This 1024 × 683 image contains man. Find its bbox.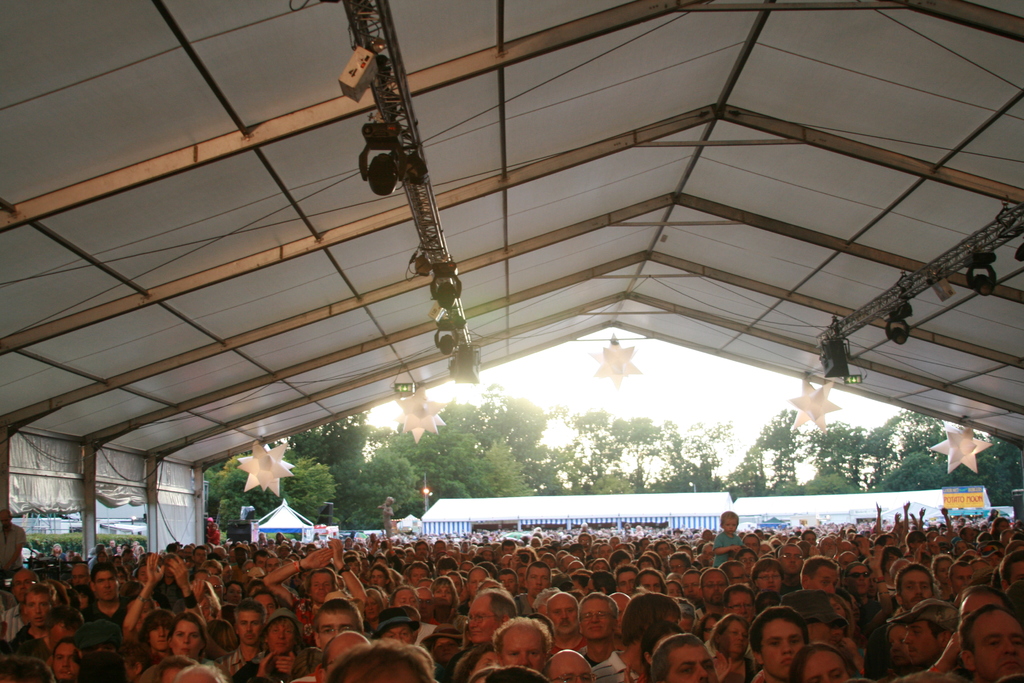
left=749, top=555, right=783, bottom=591.
